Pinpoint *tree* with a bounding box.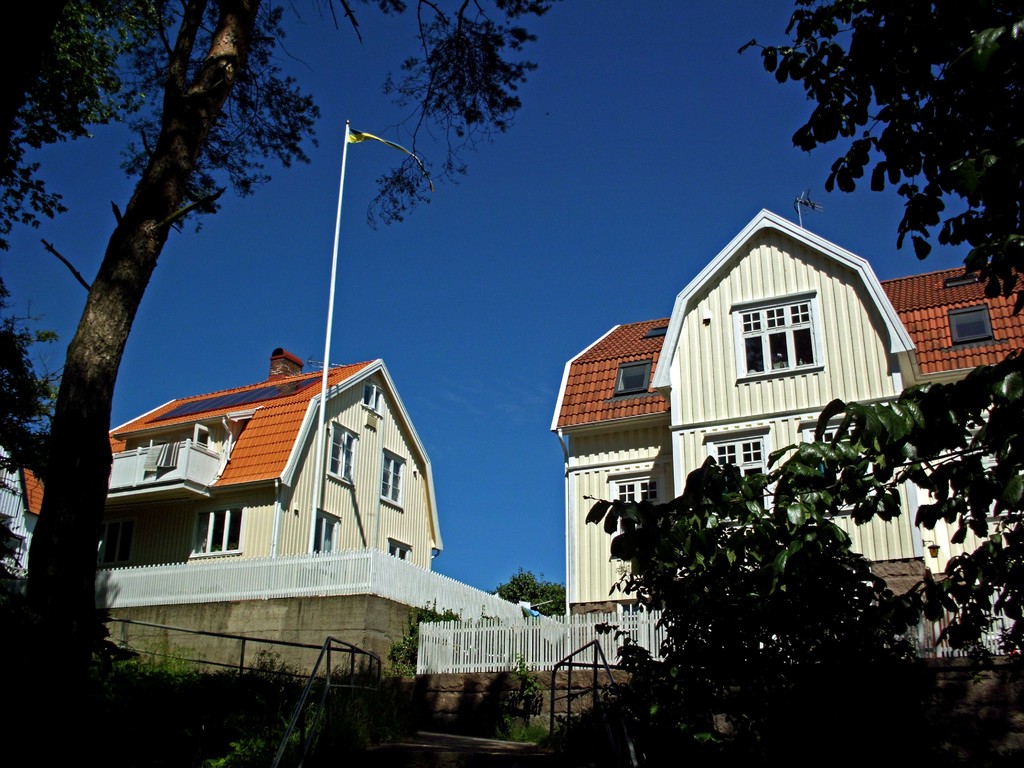
(4,13,548,762).
